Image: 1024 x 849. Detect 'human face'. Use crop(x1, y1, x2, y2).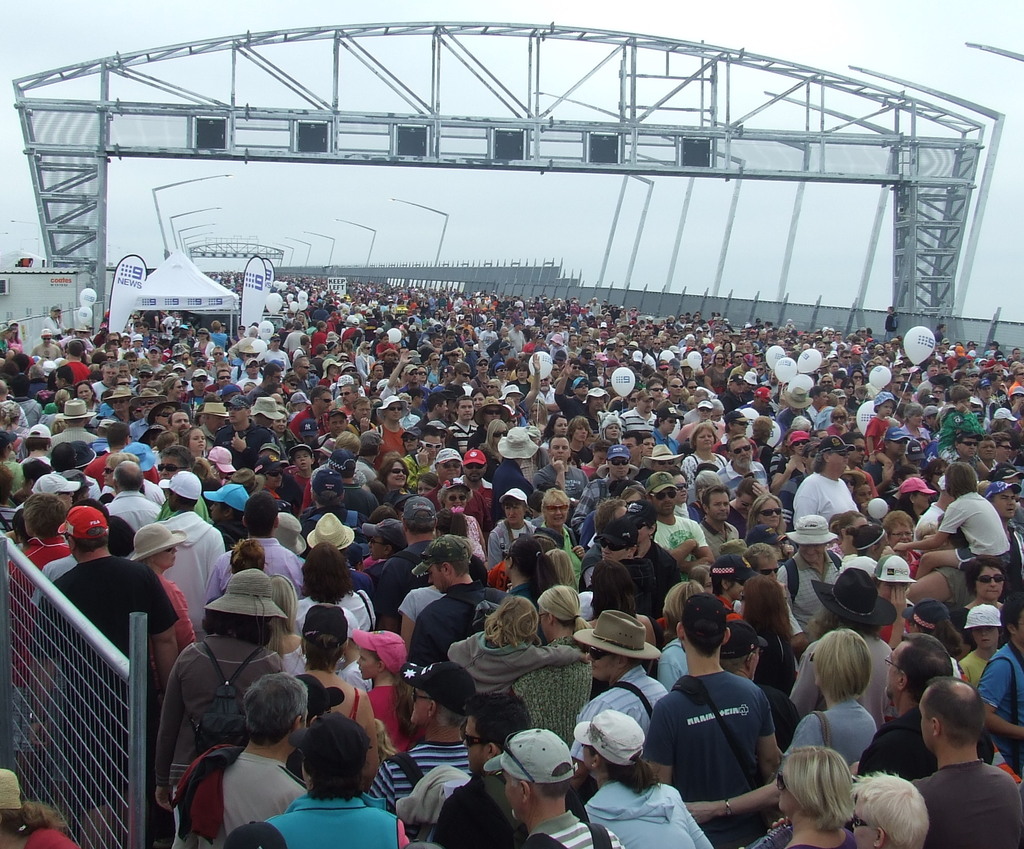
crop(652, 490, 673, 515).
